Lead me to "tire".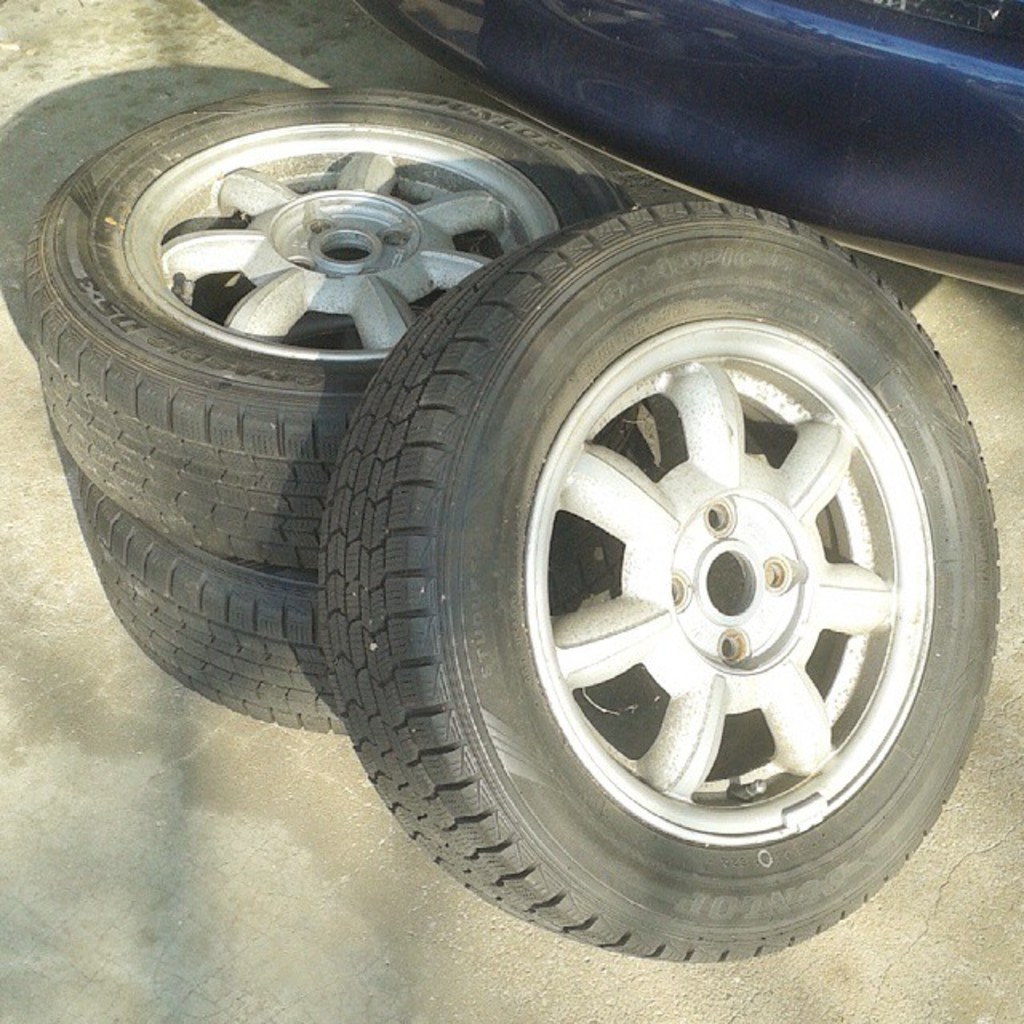
Lead to (30, 88, 621, 570).
